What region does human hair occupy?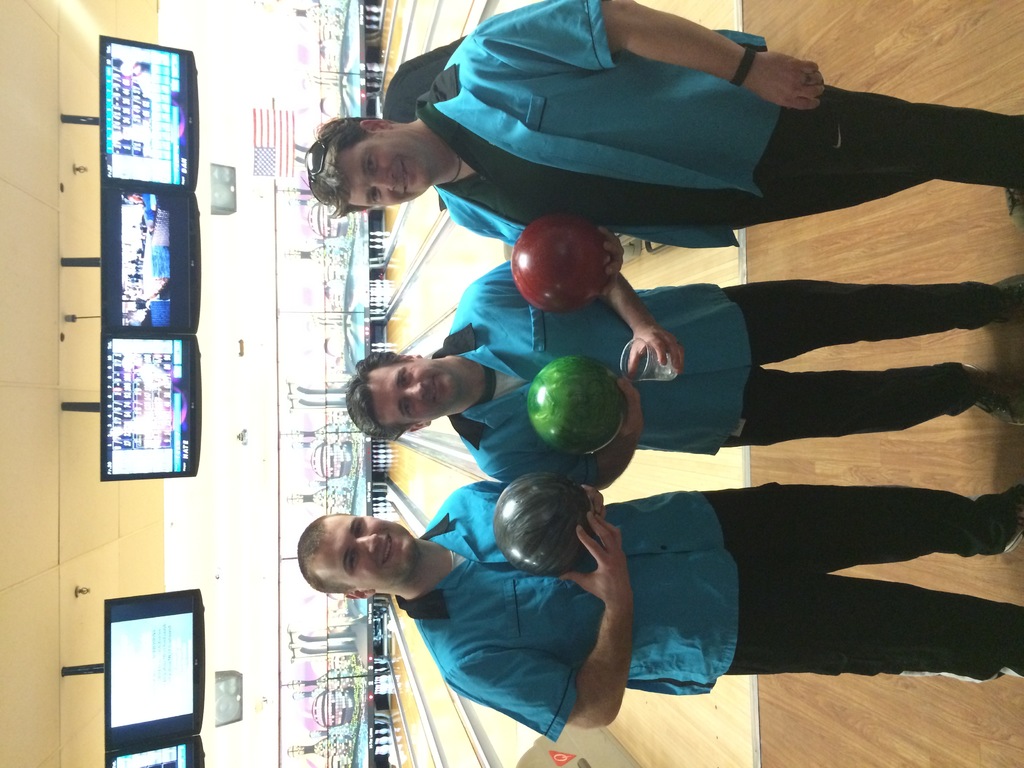
[309, 115, 397, 221].
